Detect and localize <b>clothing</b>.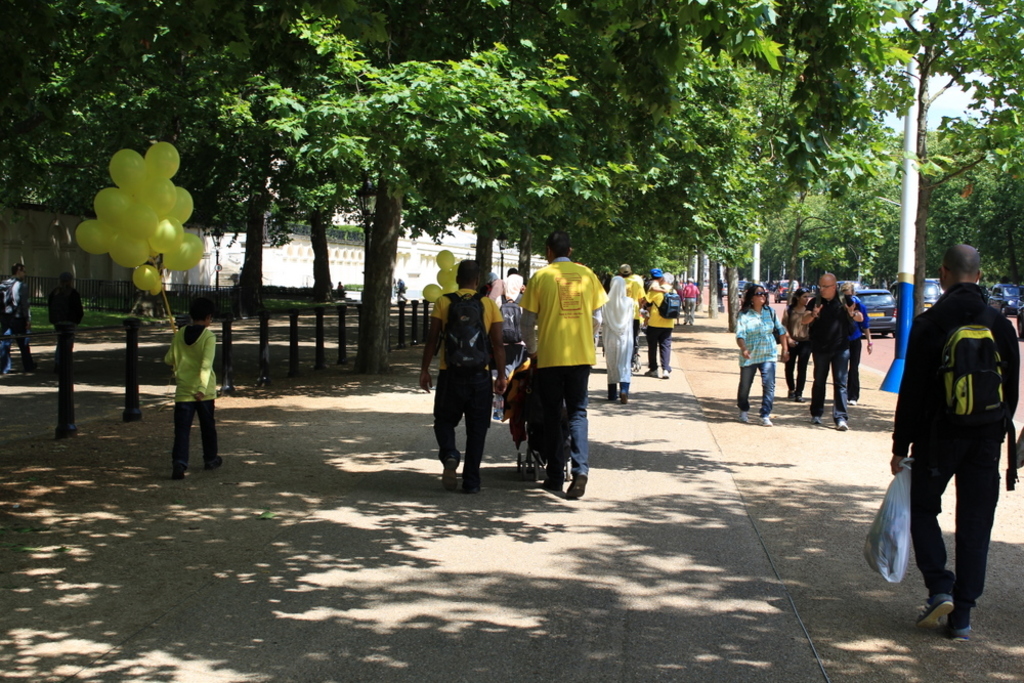
Localized at l=0, t=271, r=42, b=372.
